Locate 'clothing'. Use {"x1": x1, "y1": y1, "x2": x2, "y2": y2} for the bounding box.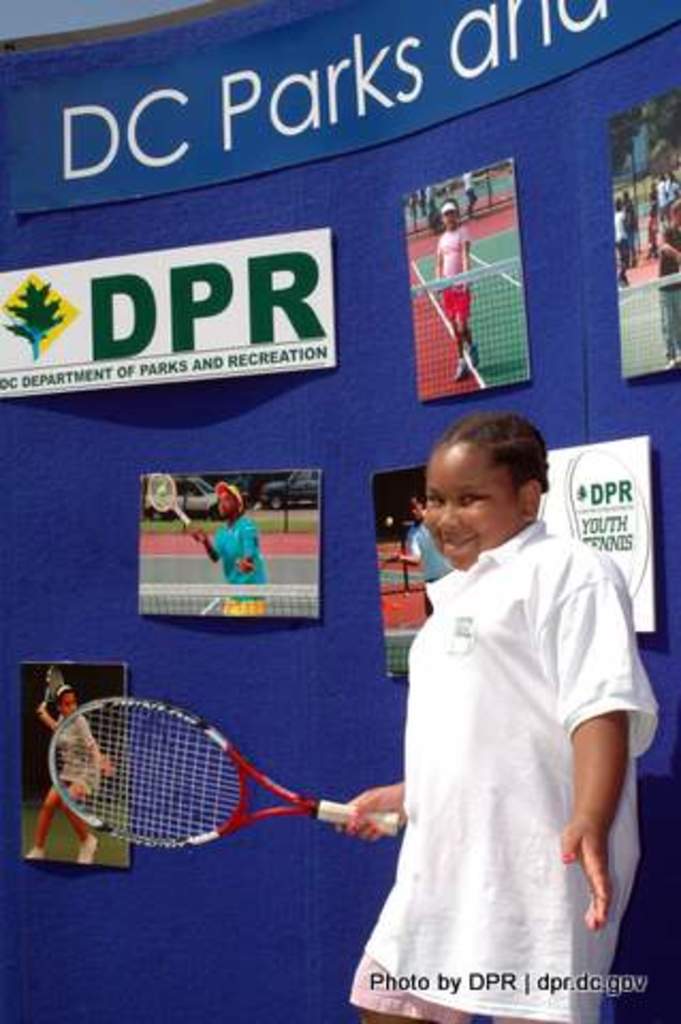
{"x1": 56, "y1": 706, "x2": 100, "y2": 798}.
